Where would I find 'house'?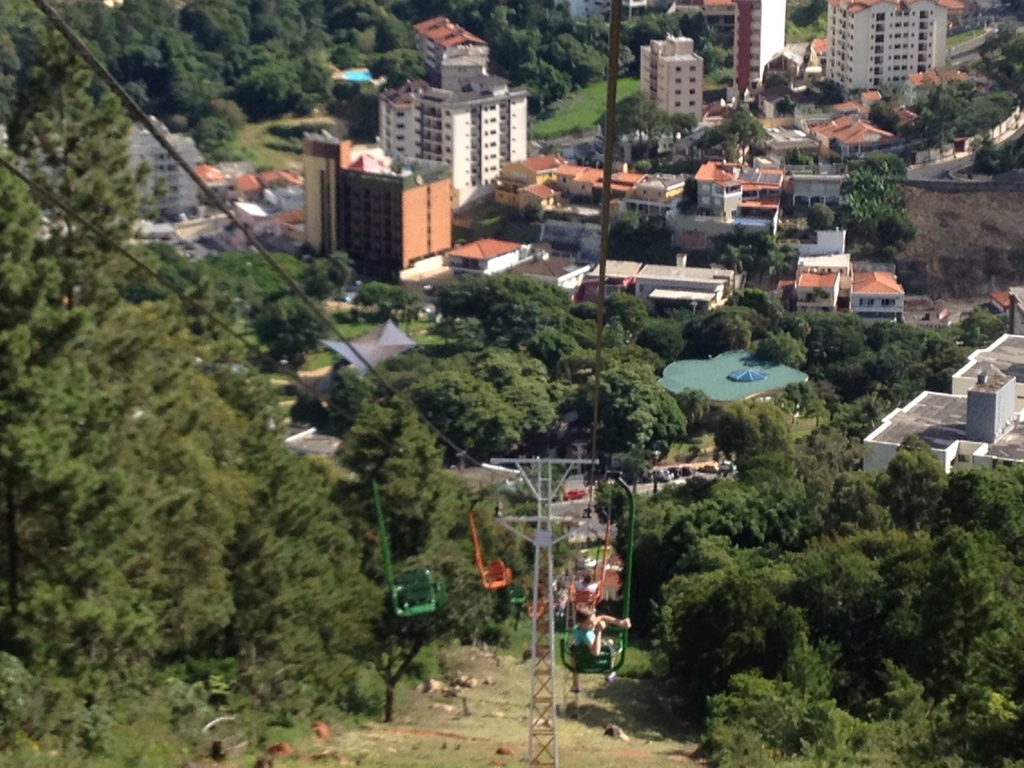
At select_region(448, 232, 527, 276).
